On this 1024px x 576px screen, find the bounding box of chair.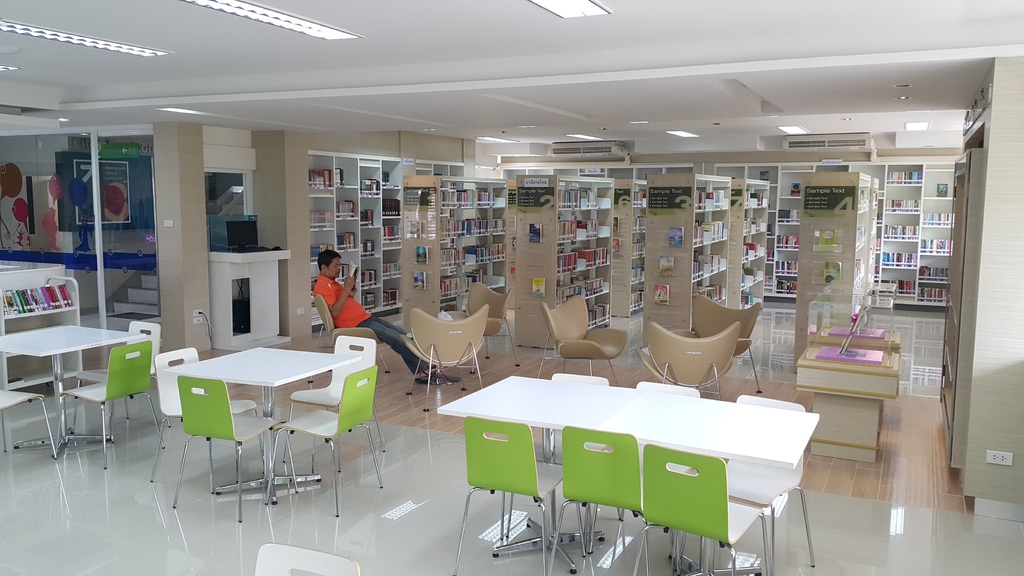
Bounding box: (280, 334, 378, 474).
